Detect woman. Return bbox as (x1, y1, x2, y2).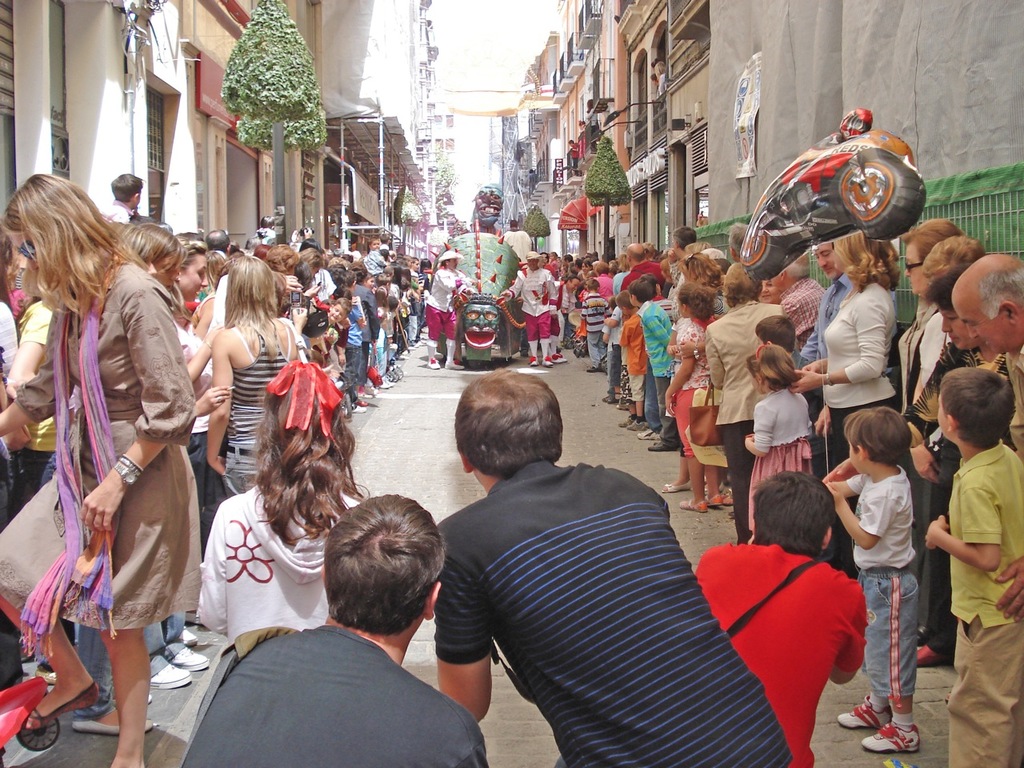
(203, 255, 309, 501).
